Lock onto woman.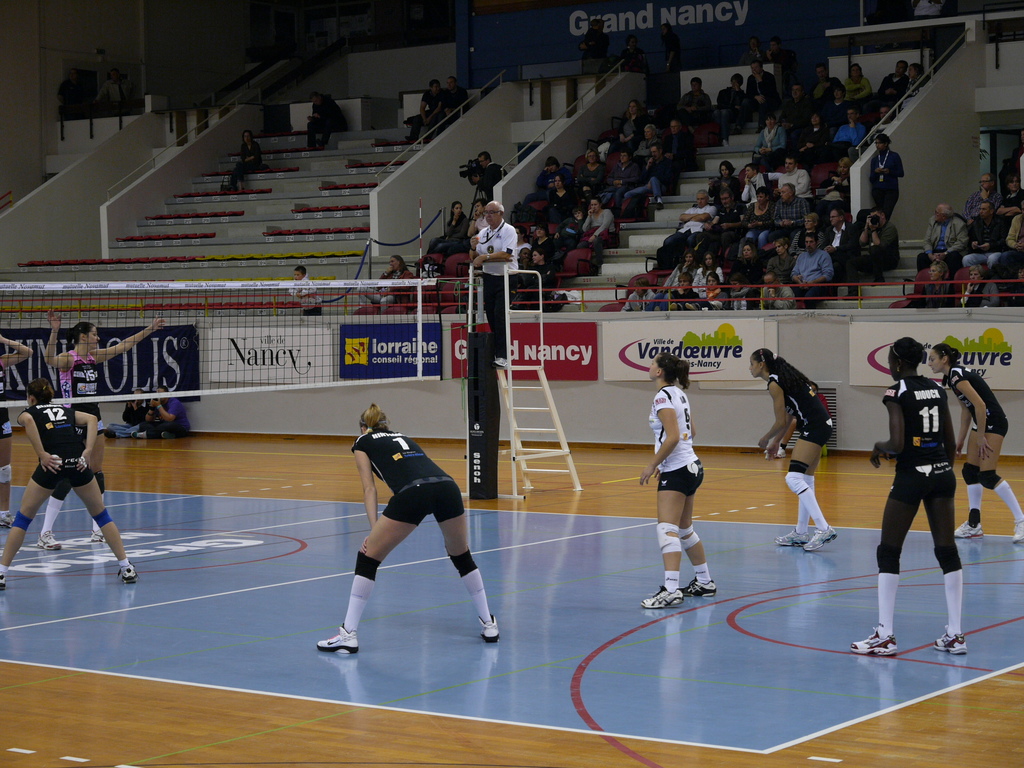
Locked: rect(742, 188, 774, 246).
